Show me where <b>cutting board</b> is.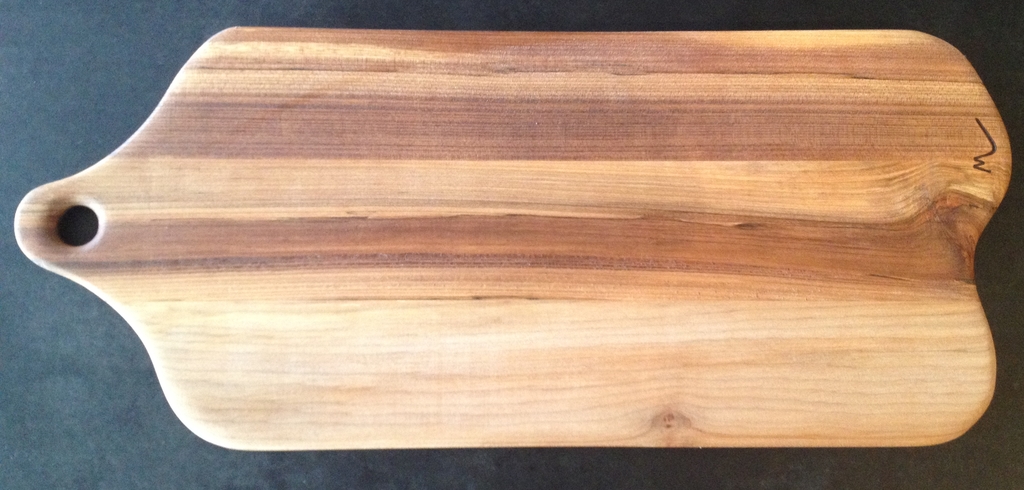
<b>cutting board</b> is at pyautogui.locateOnScreen(11, 26, 1007, 447).
